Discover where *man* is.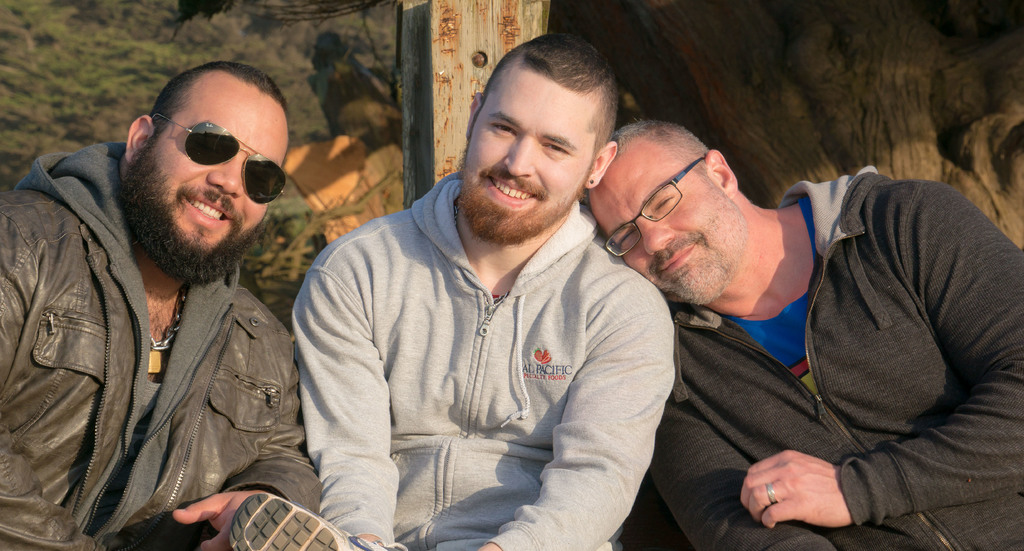
Discovered at bbox=[581, 117, 1023, 550].
